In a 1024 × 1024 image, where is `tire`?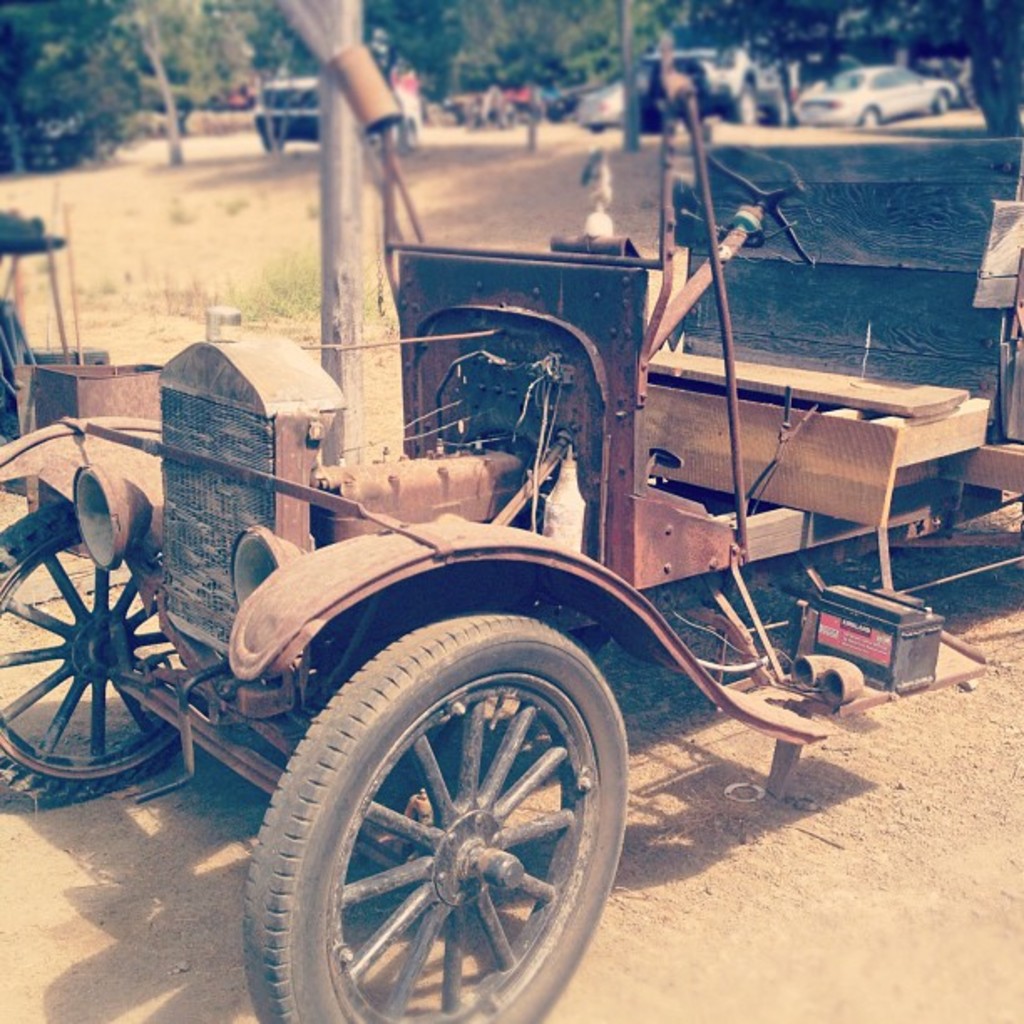
857/100/882/132.
